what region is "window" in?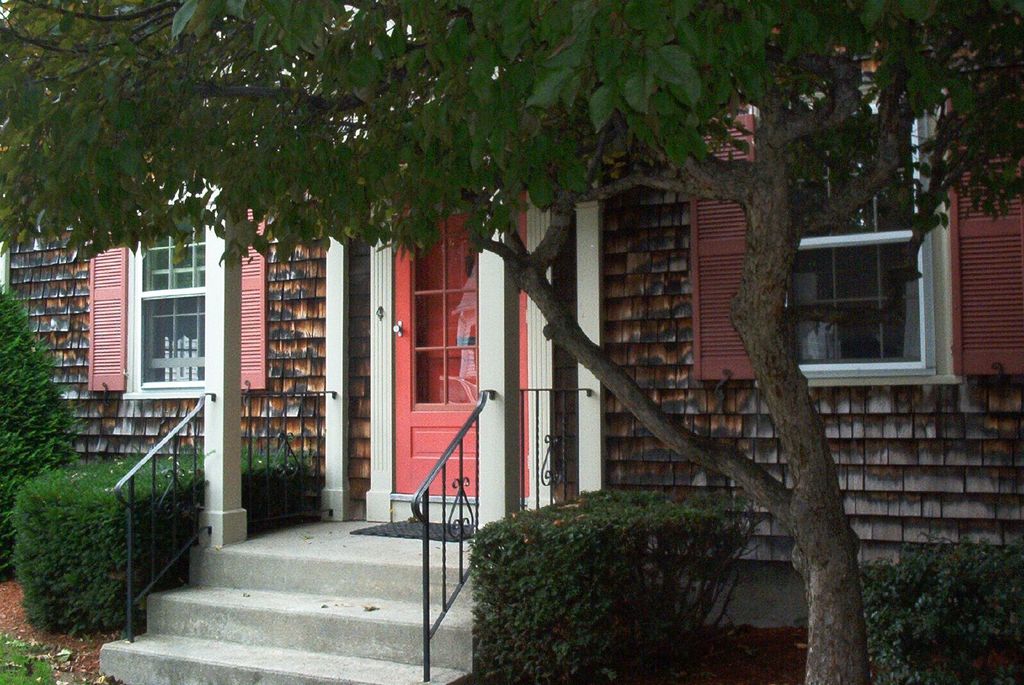
pyautogui.locateOnScreen(746, 75, 968, 391).
